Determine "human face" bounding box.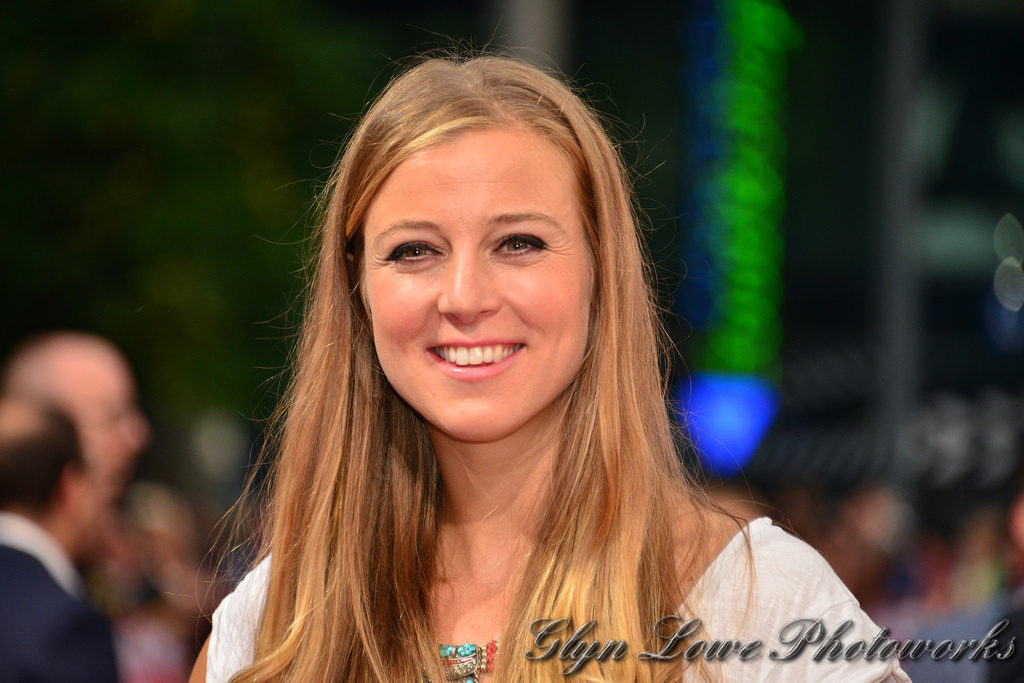
Determined: (x1=367, y1=130, x2=593, y2=432).
